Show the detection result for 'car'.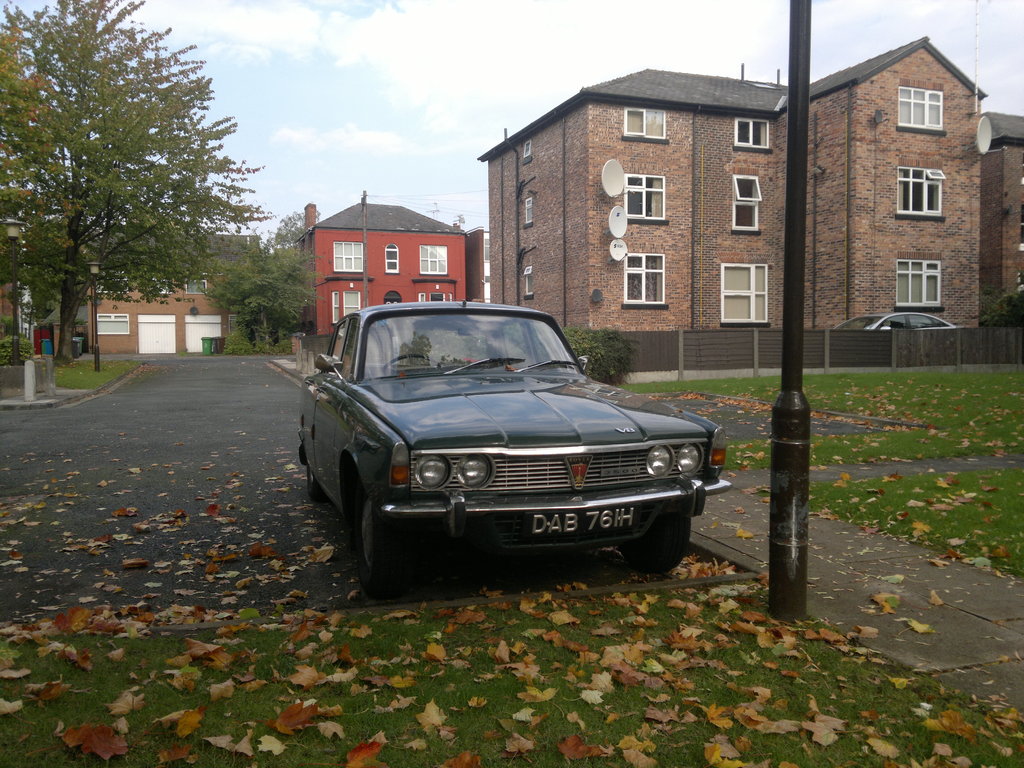
<bbox>291, 304, 713, 592</bbox>.
